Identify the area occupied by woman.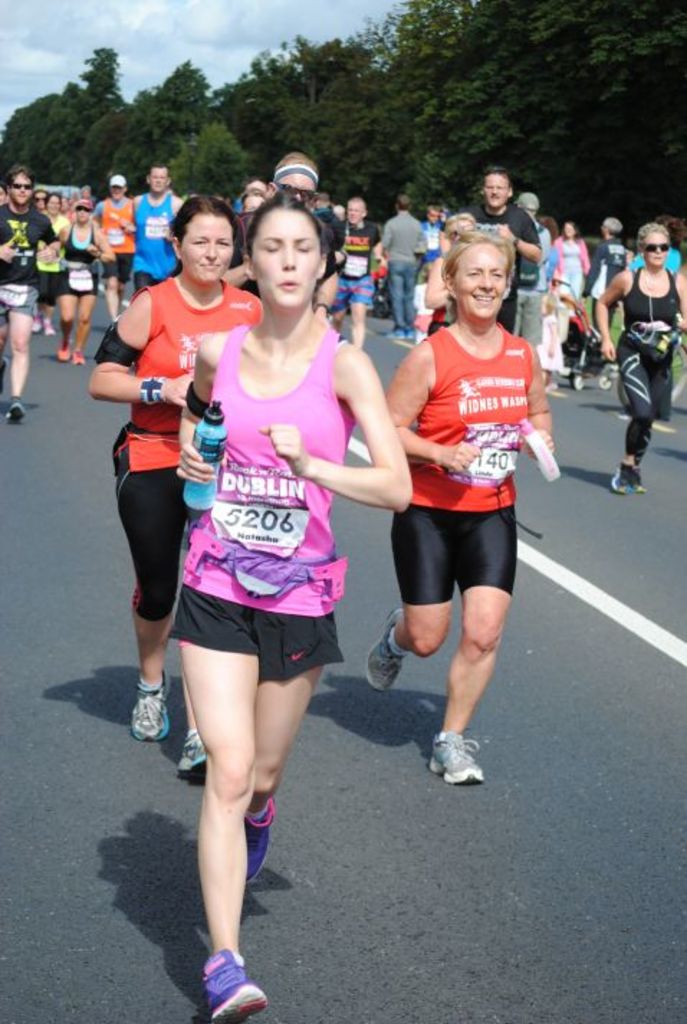
Area: <bbox>374, 213, 558, 758</bbox>.
